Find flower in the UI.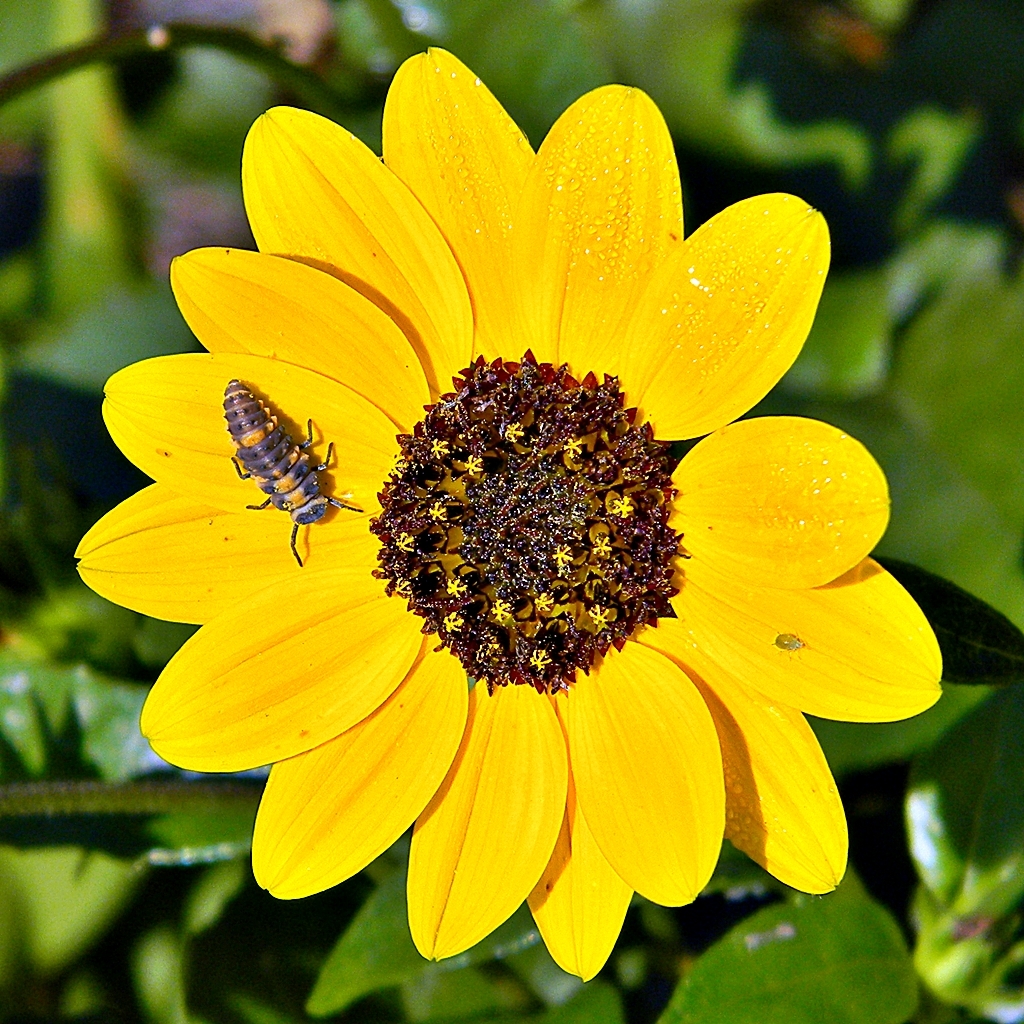
UI element at (x1=65, y1=47, x2=950, y2=975).
